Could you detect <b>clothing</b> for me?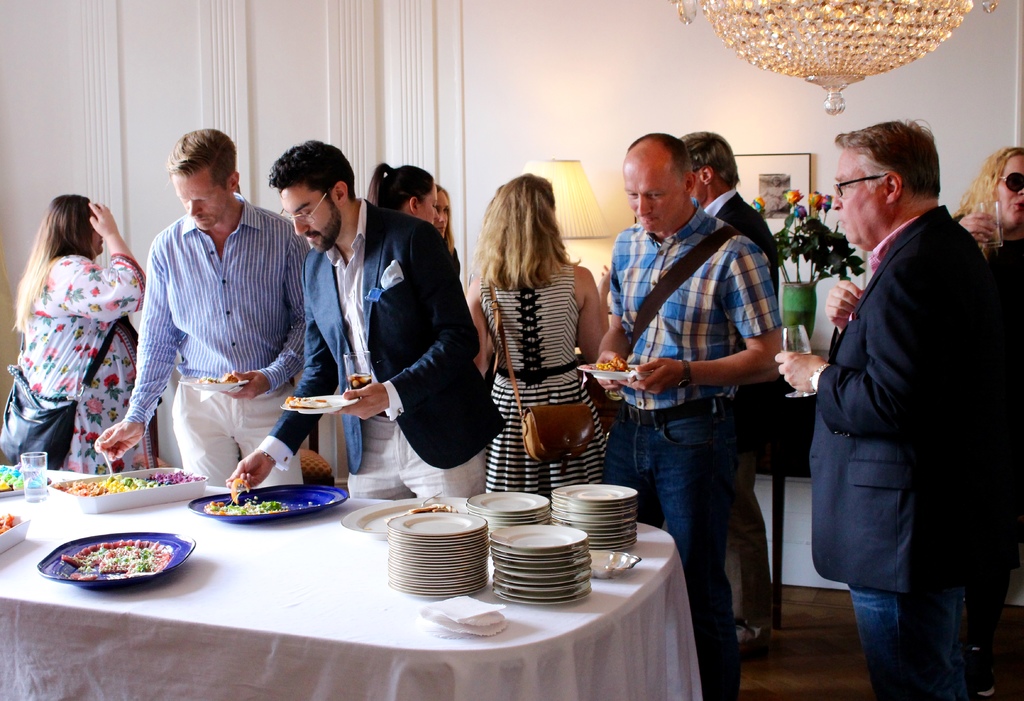
Detection result: 476/263/610/495.
